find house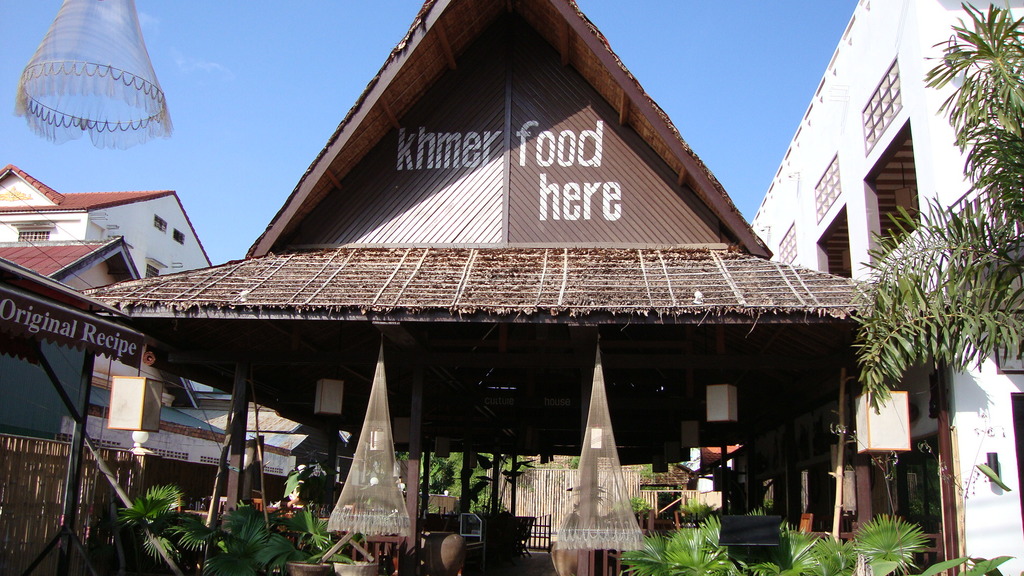
(x1=150, y1=378, x2=306, y2=459)
